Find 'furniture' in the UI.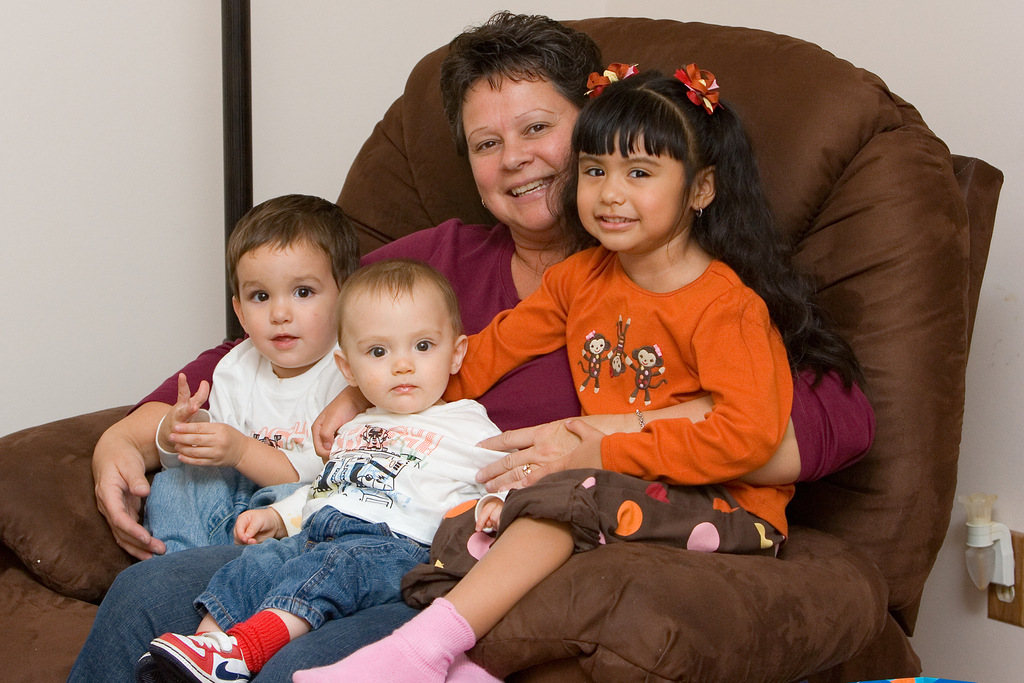
UI element at (left=0, top=15, right=1007, bottom=682).
